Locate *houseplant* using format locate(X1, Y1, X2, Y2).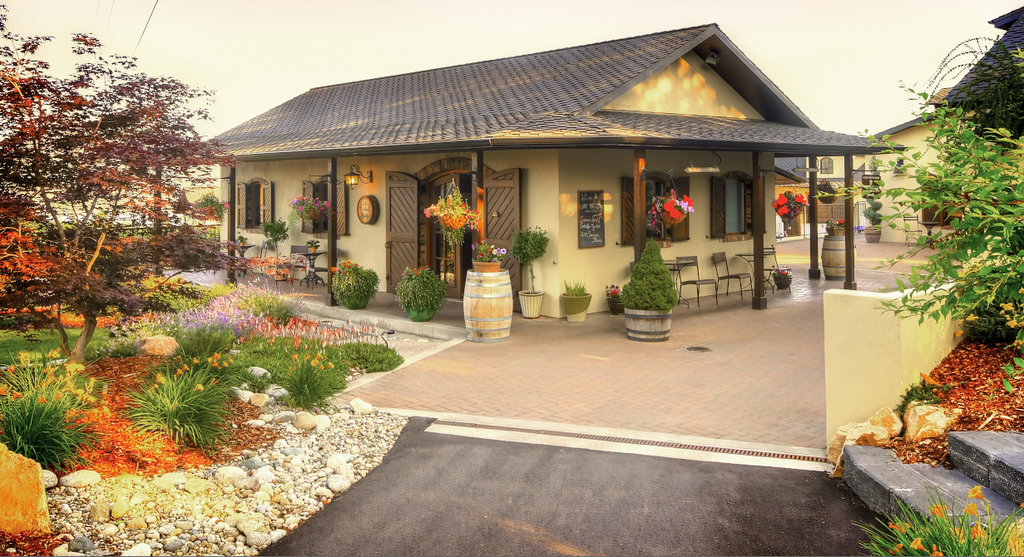
locate(389, 267, 453, 321).
